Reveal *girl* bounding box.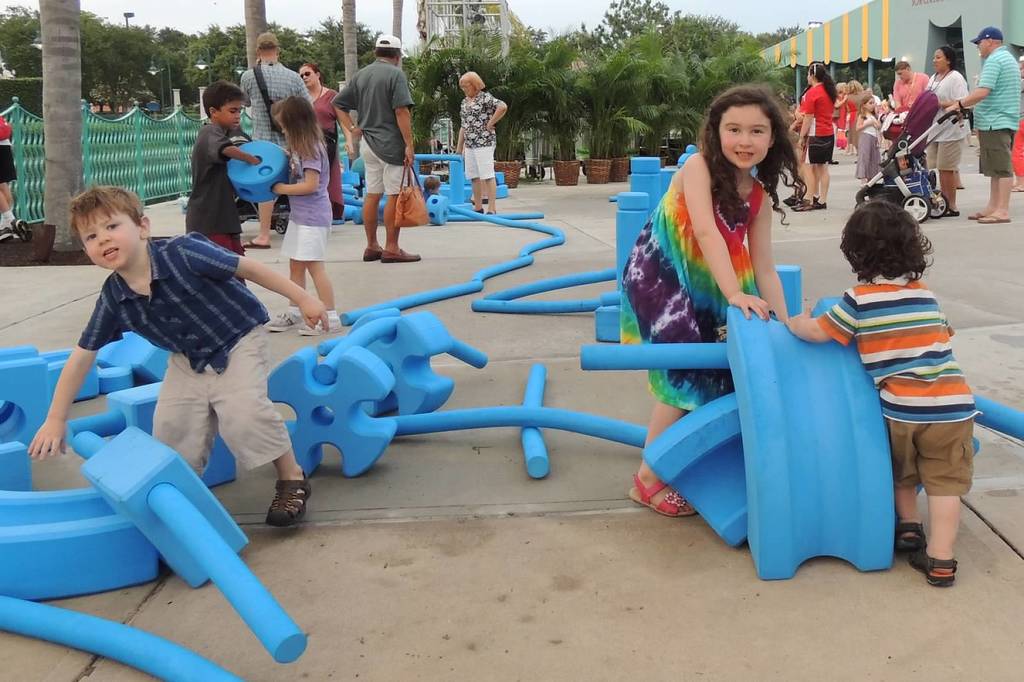
Revealed: bbox(856, 97, 876, 191).
